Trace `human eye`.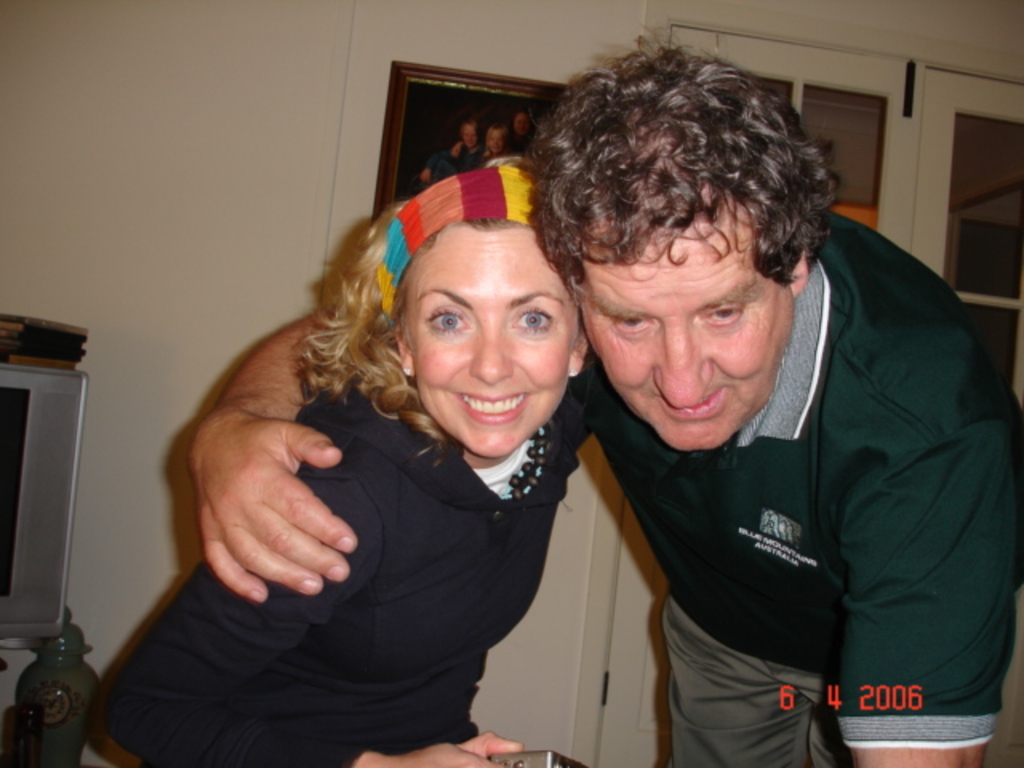
Traced to (418, 302, 472, 341).
